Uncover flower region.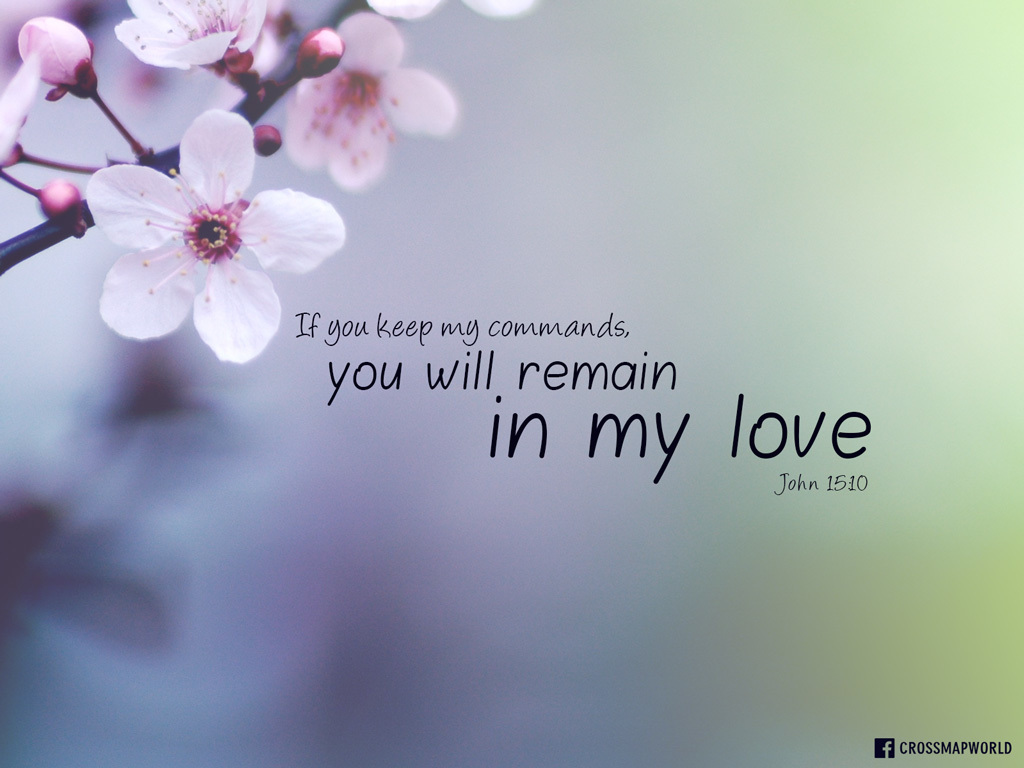
Uncovered: locate(114, 0, 262, 66).
